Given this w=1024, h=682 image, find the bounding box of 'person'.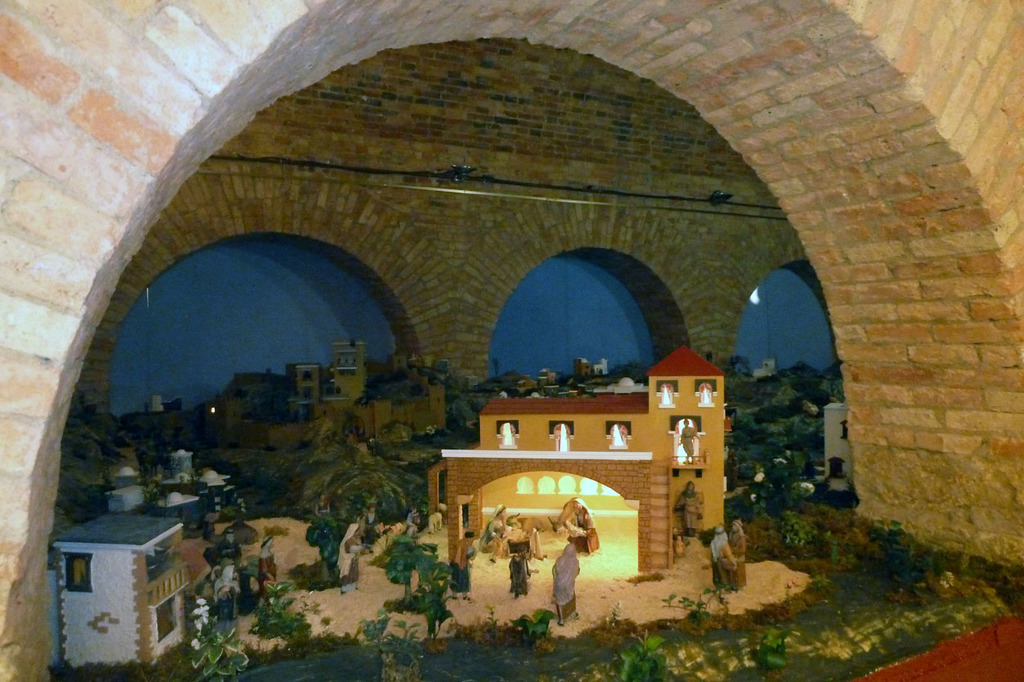
bbox(209, 526, 247, 567).
